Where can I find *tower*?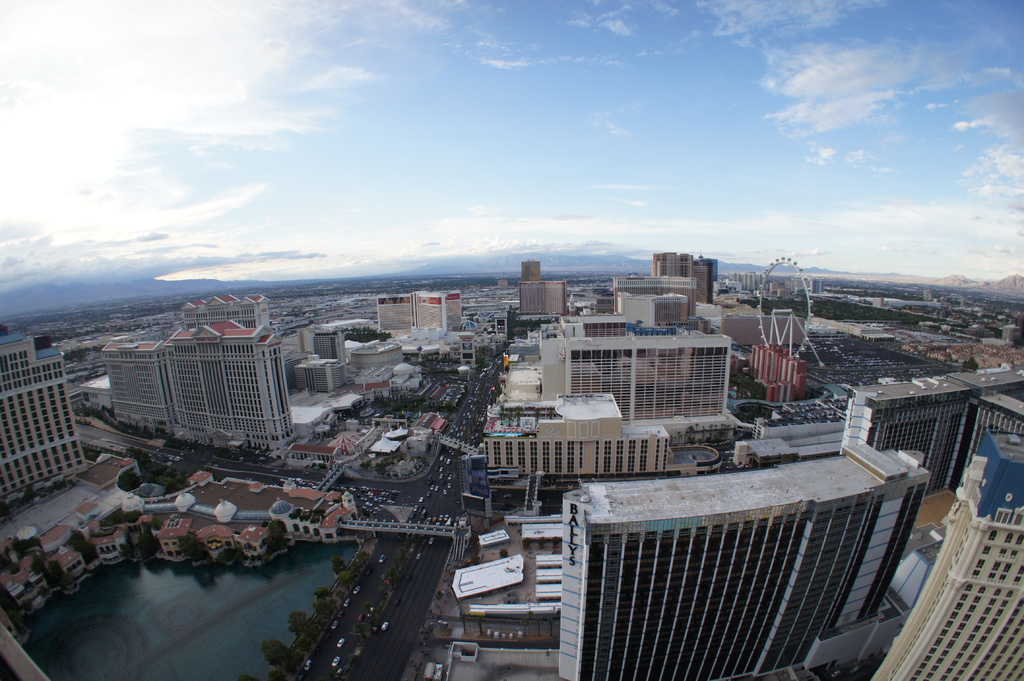
You can find it at select_region(291, 358, 348, 402).
